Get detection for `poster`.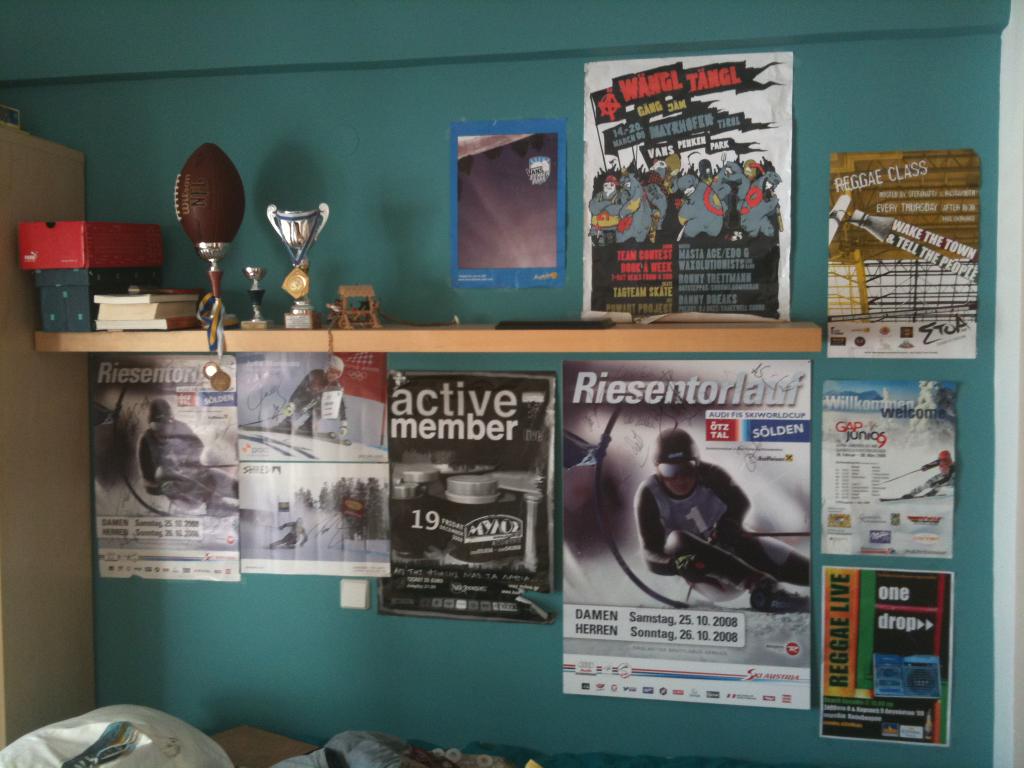
Detection: Rect(815, 568, 954, 744).
